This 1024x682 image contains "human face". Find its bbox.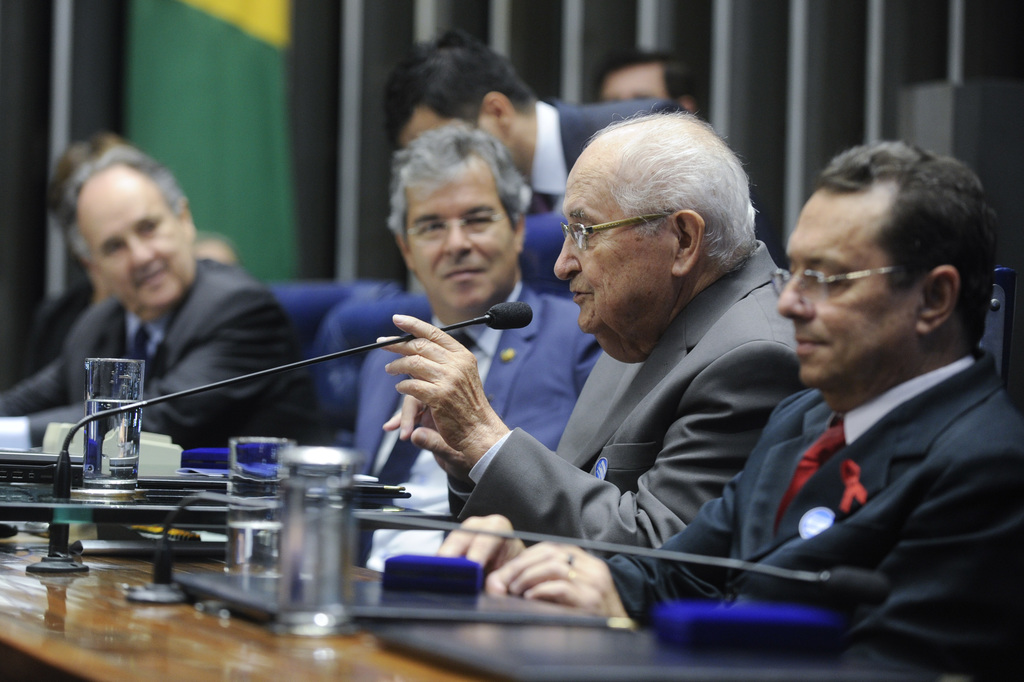
777 182 919 384.
